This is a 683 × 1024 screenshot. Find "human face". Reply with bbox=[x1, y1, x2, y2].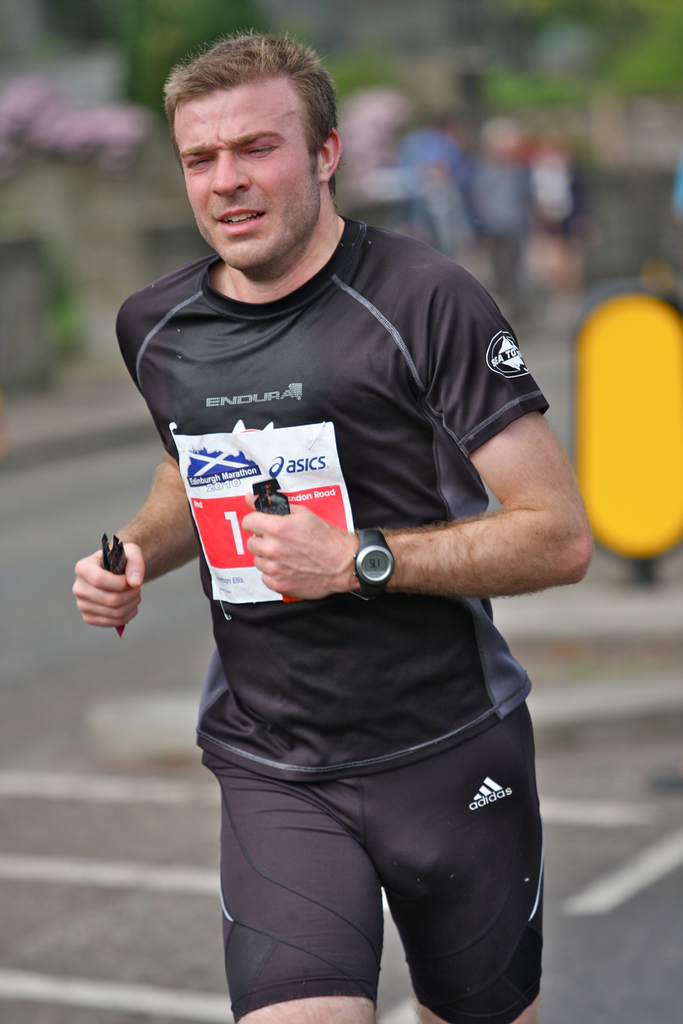
bbox=[173, 79, 315, 267].
